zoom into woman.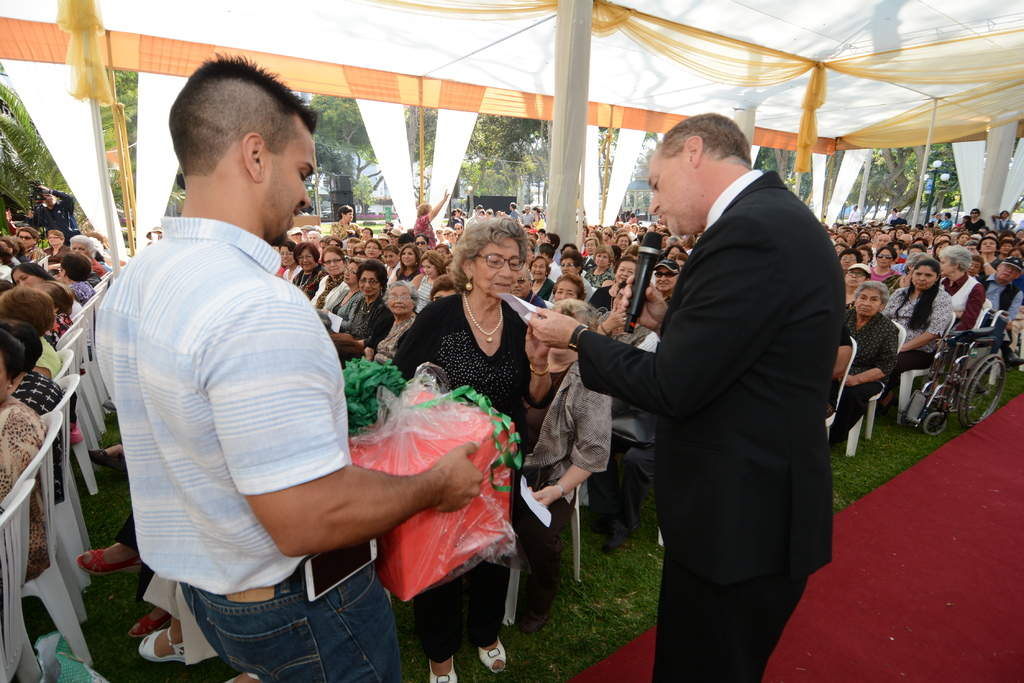
Zoom target: (x1=584, y1=234, x2=601, y2=244).
